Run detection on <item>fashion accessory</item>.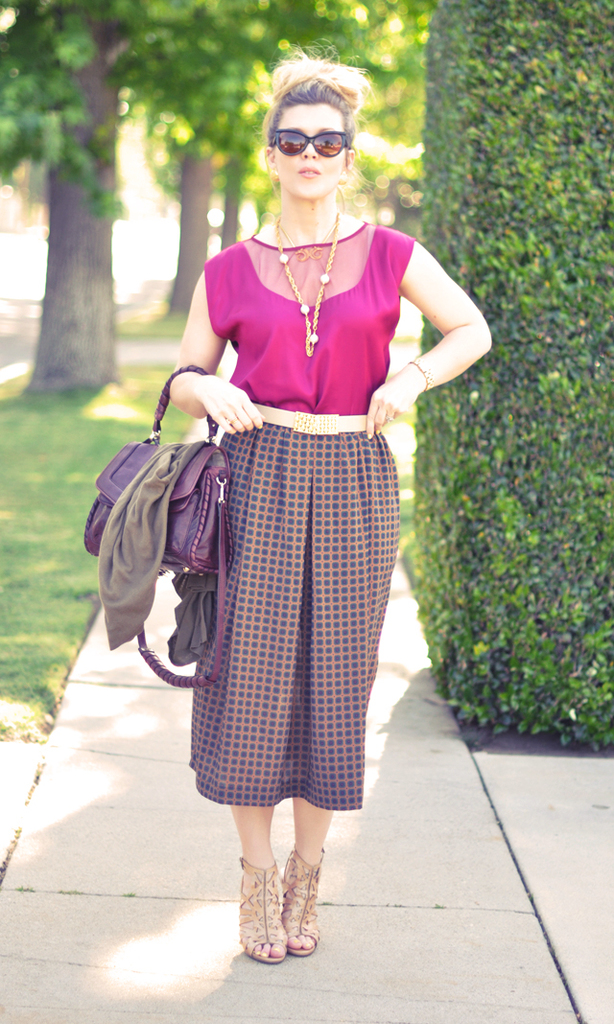
Result: 249,400,368,433.
